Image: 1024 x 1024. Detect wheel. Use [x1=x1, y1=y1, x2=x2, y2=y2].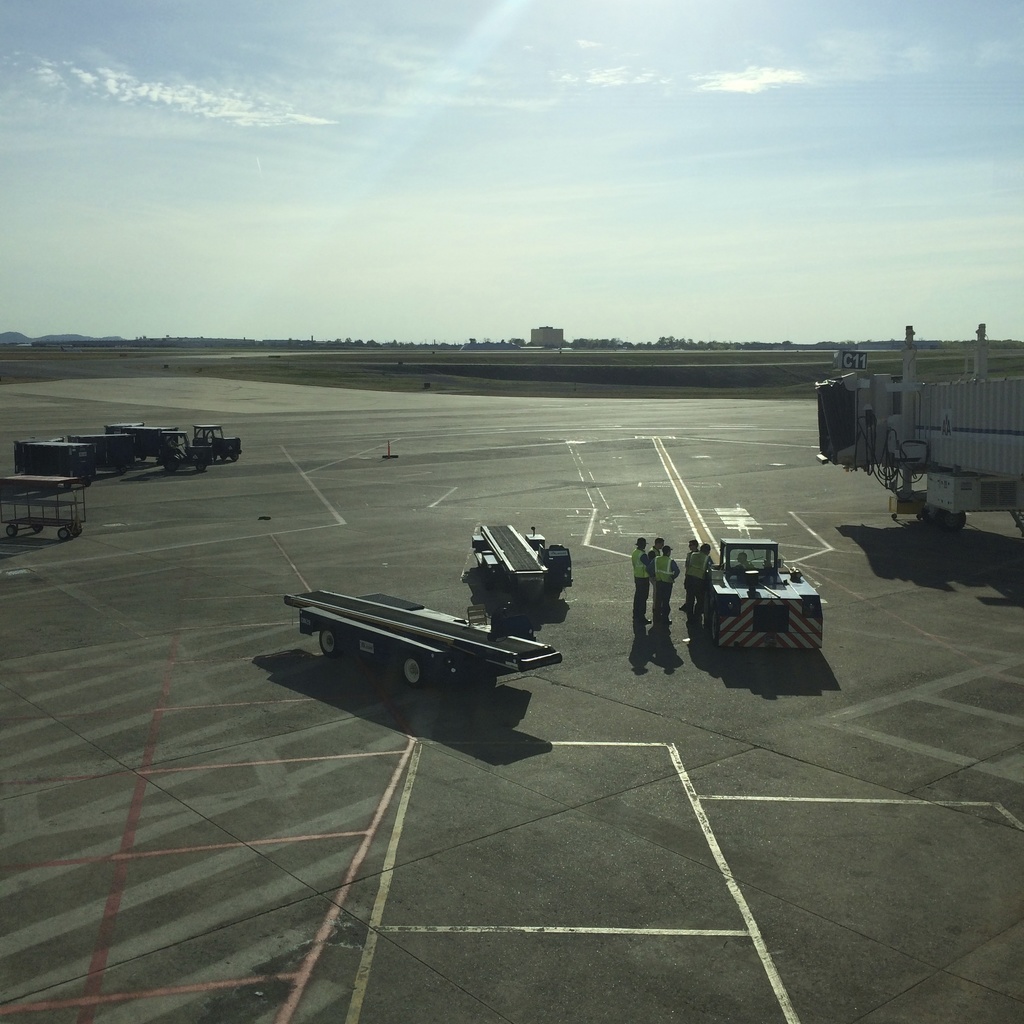
[x1=938, y1=509, x2=966, y2=532].
